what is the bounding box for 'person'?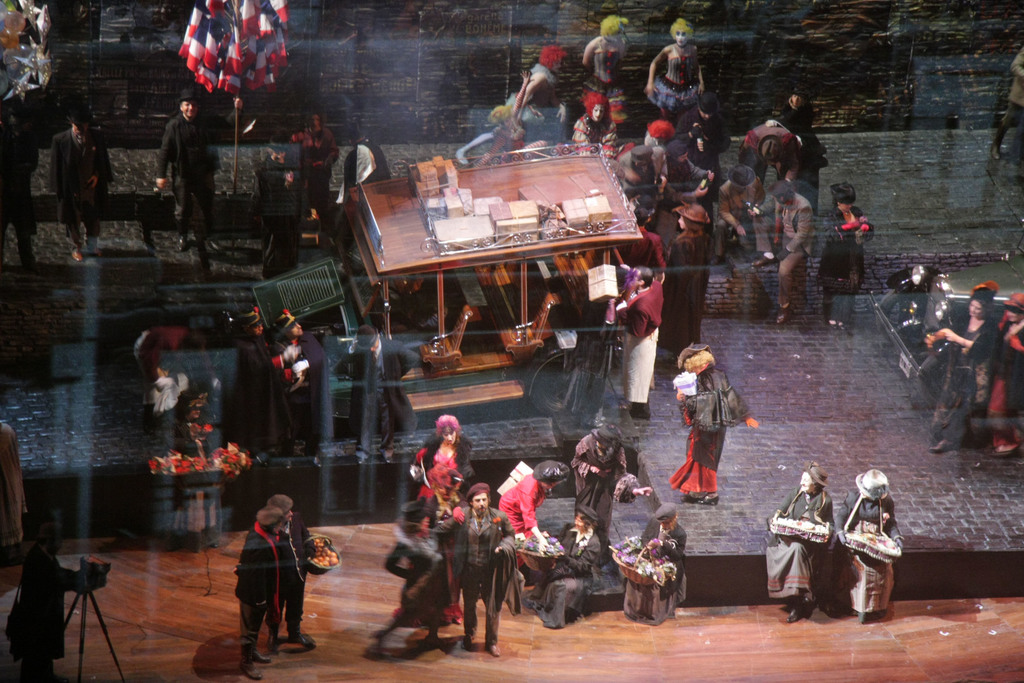
crop(275, 308, 329, 457).
